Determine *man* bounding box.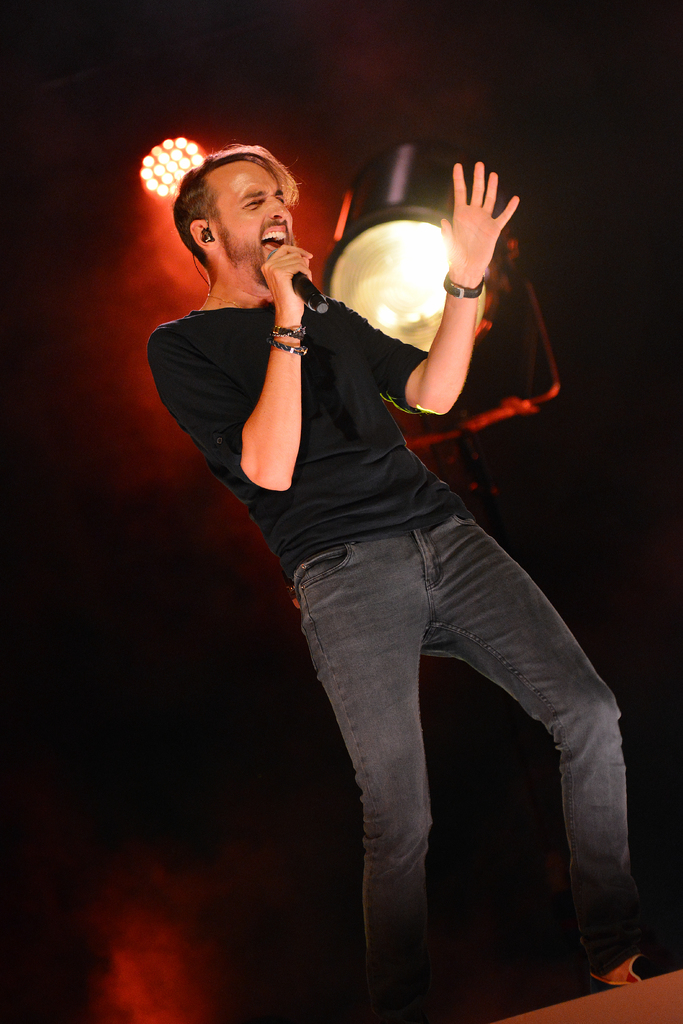
Determined: rect(140, 148, 618, 964).
